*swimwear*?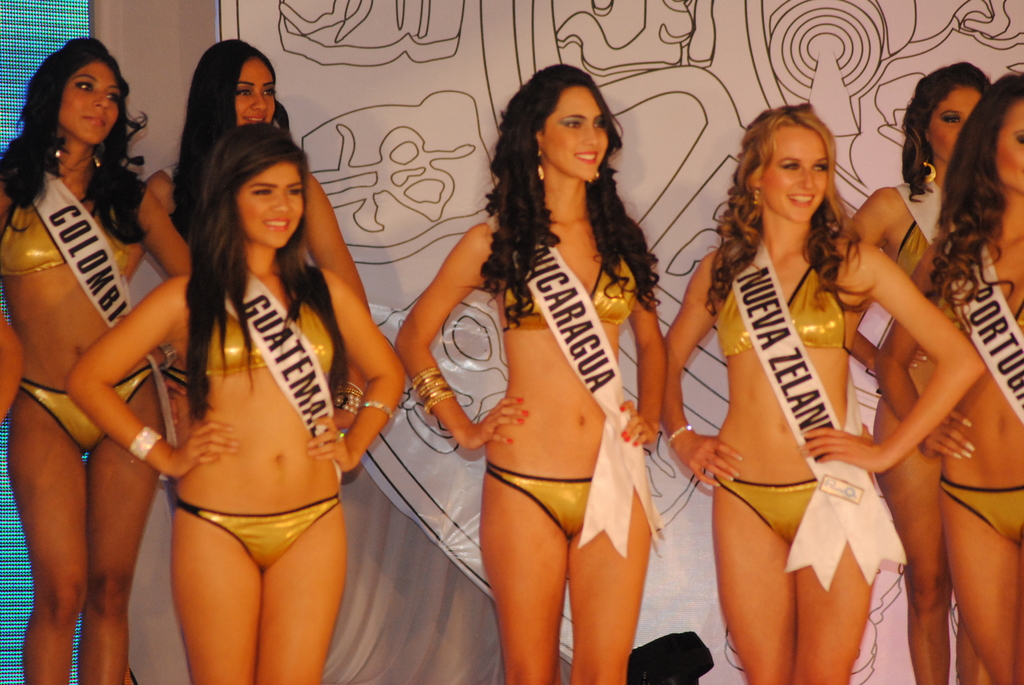
Rect(0, 198, 147, 278)
